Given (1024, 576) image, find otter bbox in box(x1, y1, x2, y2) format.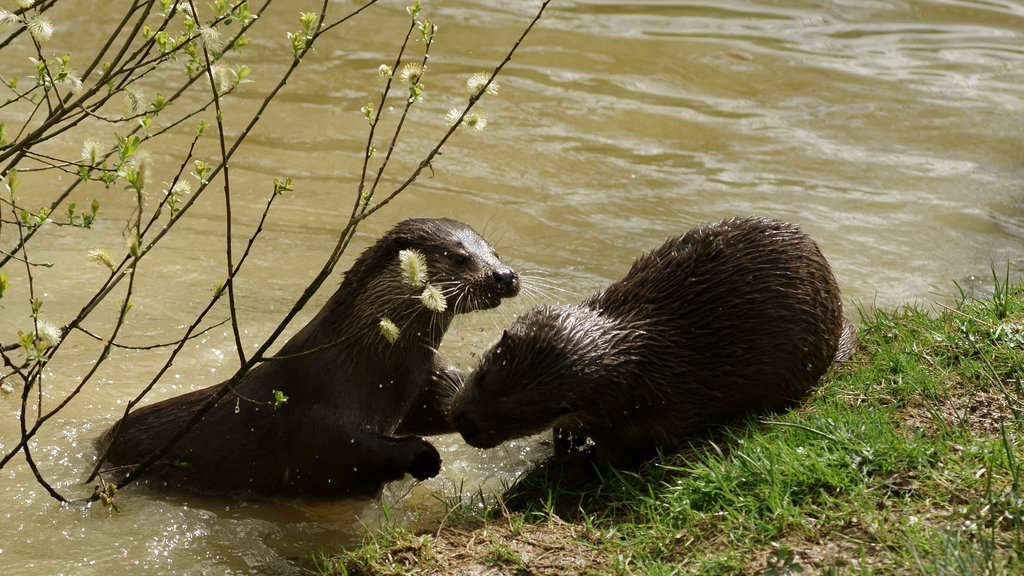
box(88, 217, 580, 504).
